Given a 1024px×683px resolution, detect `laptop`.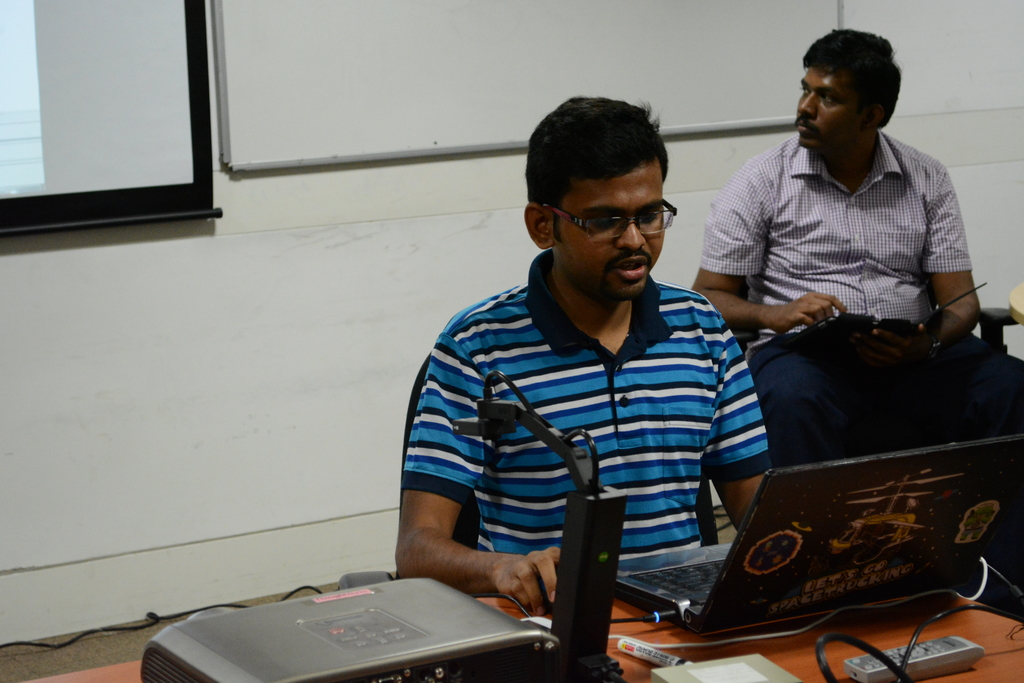
locate(606, 409, 999, 661).
